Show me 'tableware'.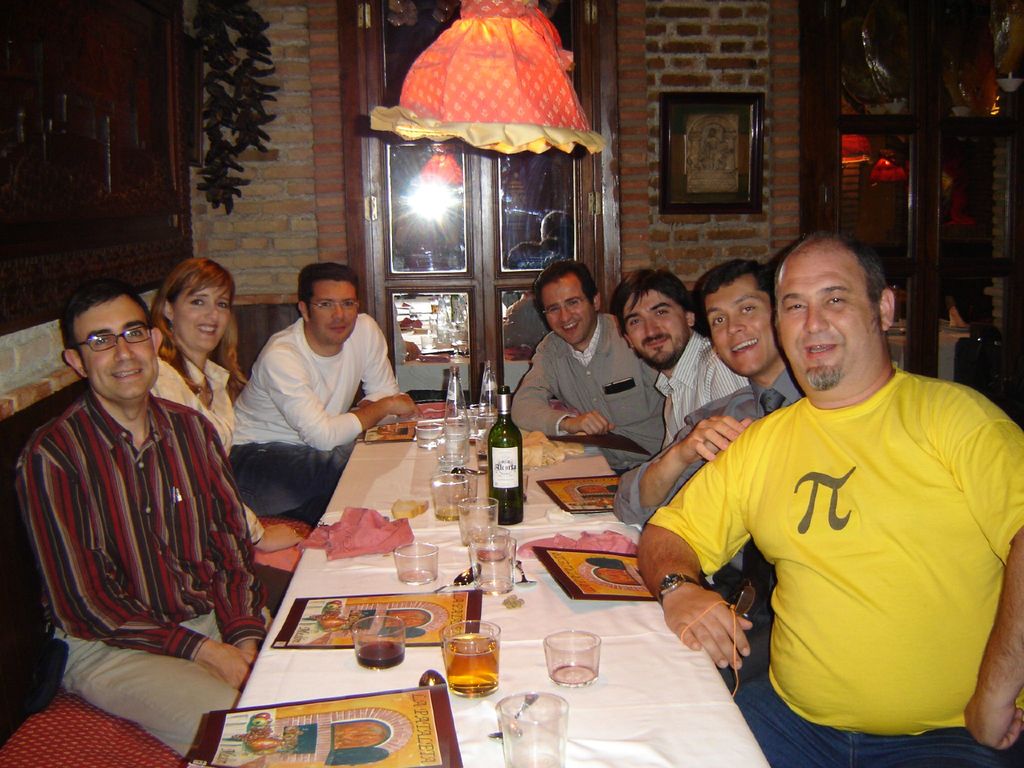
'tableware' is here: box=[271, 584, 483, 657].
